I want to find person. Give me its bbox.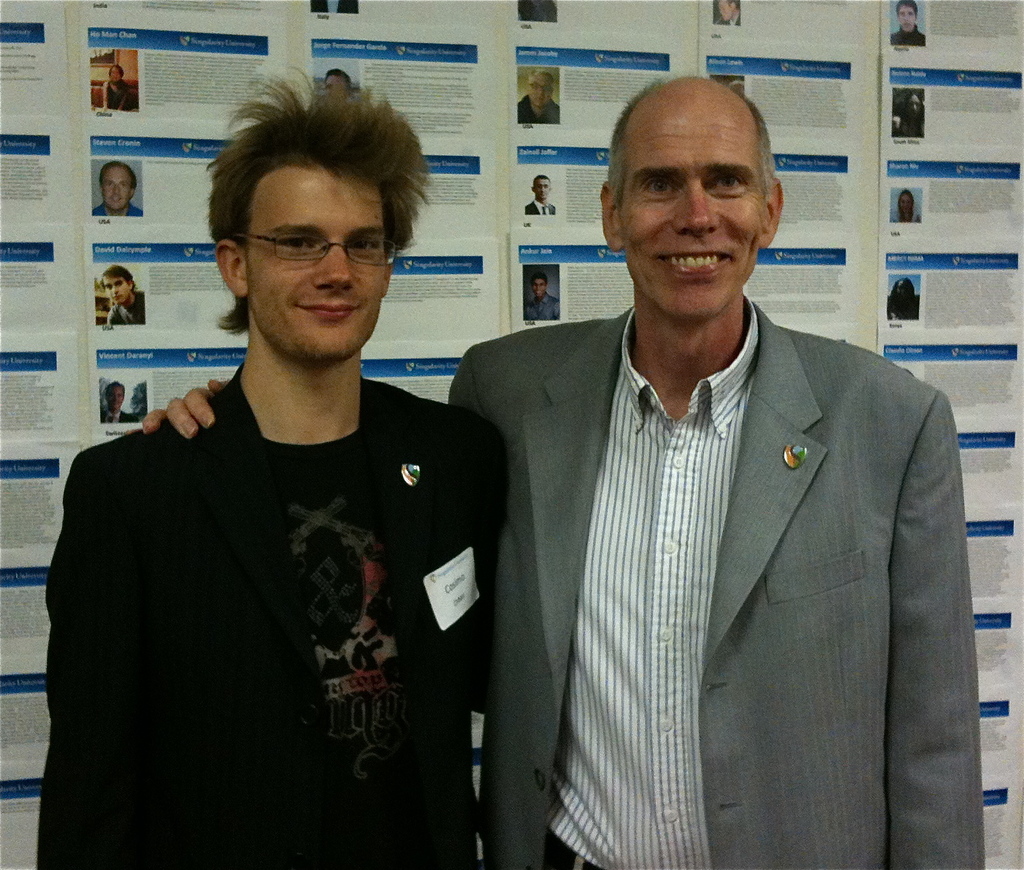
bbox(101, 261, 144, 324).
